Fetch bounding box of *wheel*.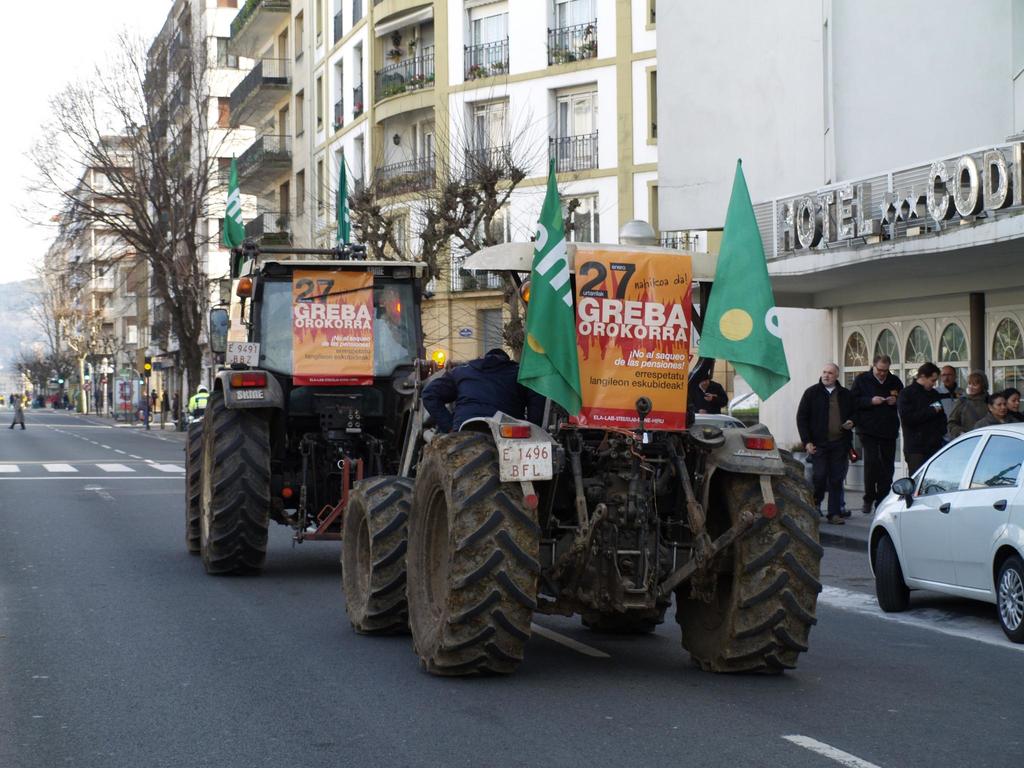
Bbox: locate(582, 552, 666, 636).
